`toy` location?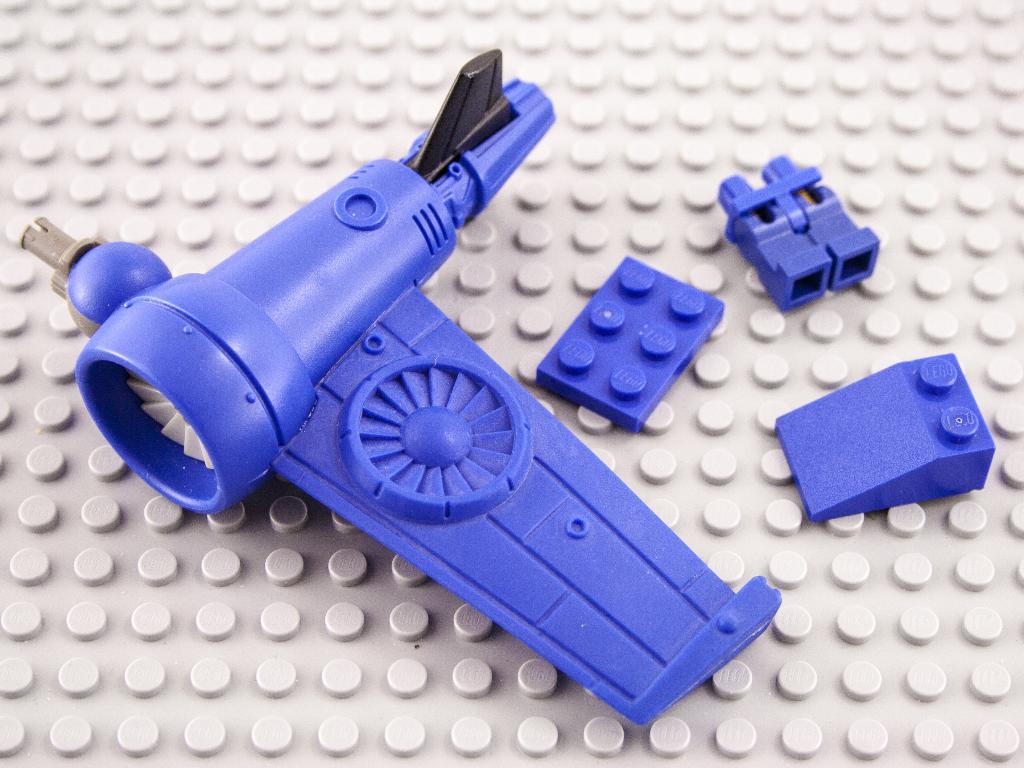
BBox(540, 254, 720, 428)
